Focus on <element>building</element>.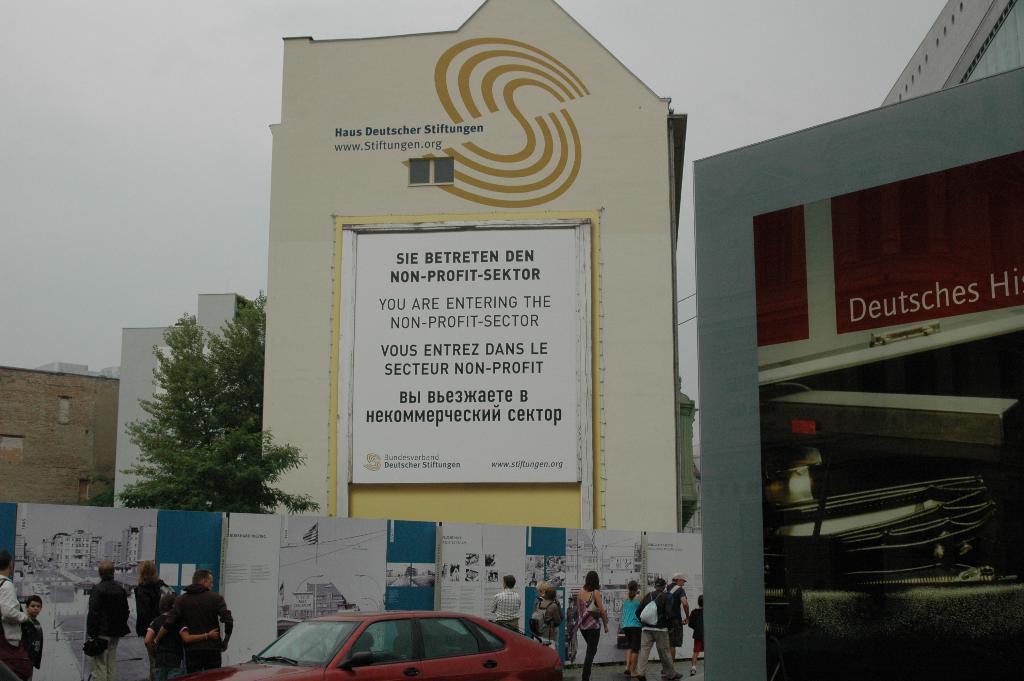
Focused at <box>264,1,690,535</box>.
